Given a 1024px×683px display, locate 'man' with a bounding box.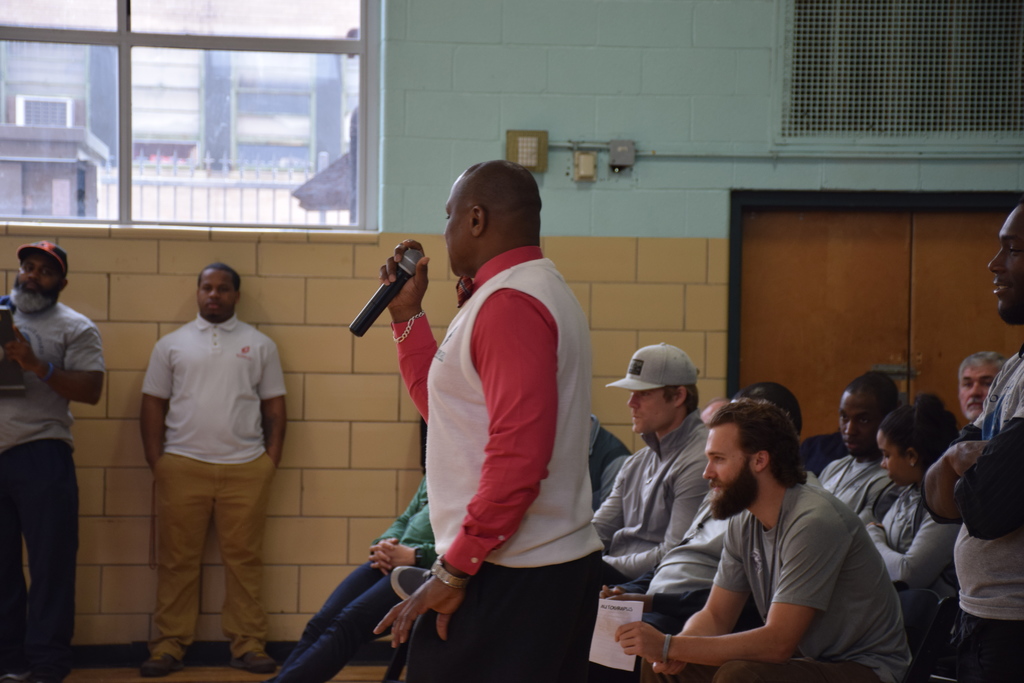
Located: left=614, top=395, right=913, bottom=682.
